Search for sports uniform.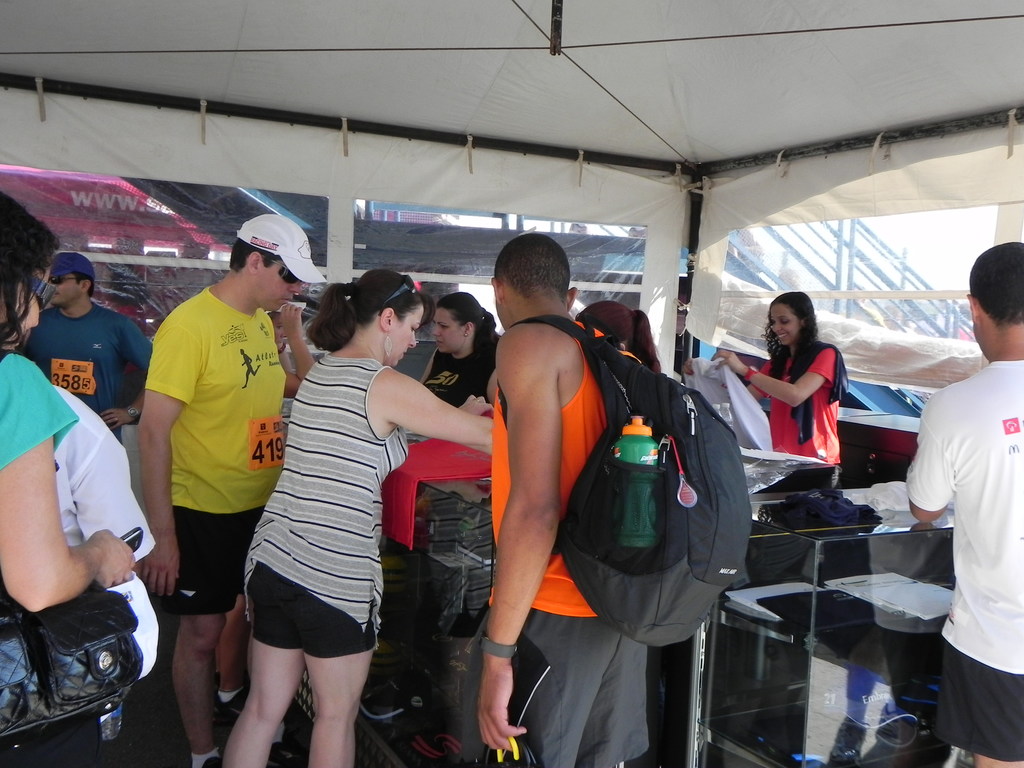
Found at {"left": 421, "top": 346, "right": 490, "bottom": 401}.
